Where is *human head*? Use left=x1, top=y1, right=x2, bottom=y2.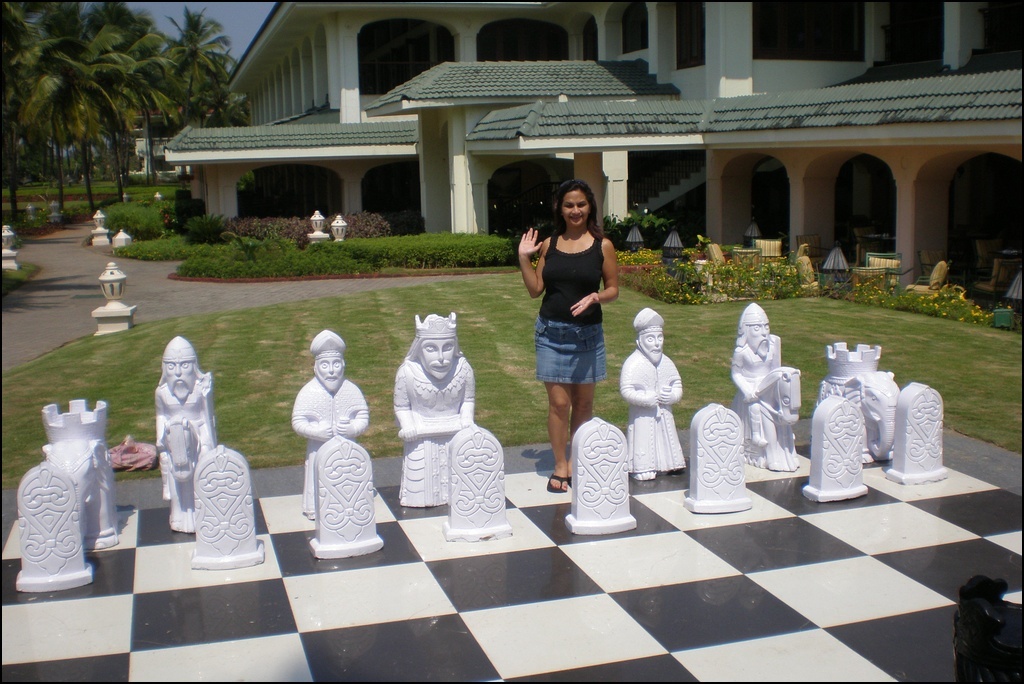
left=308, top=326, right=345, bottom=395.
